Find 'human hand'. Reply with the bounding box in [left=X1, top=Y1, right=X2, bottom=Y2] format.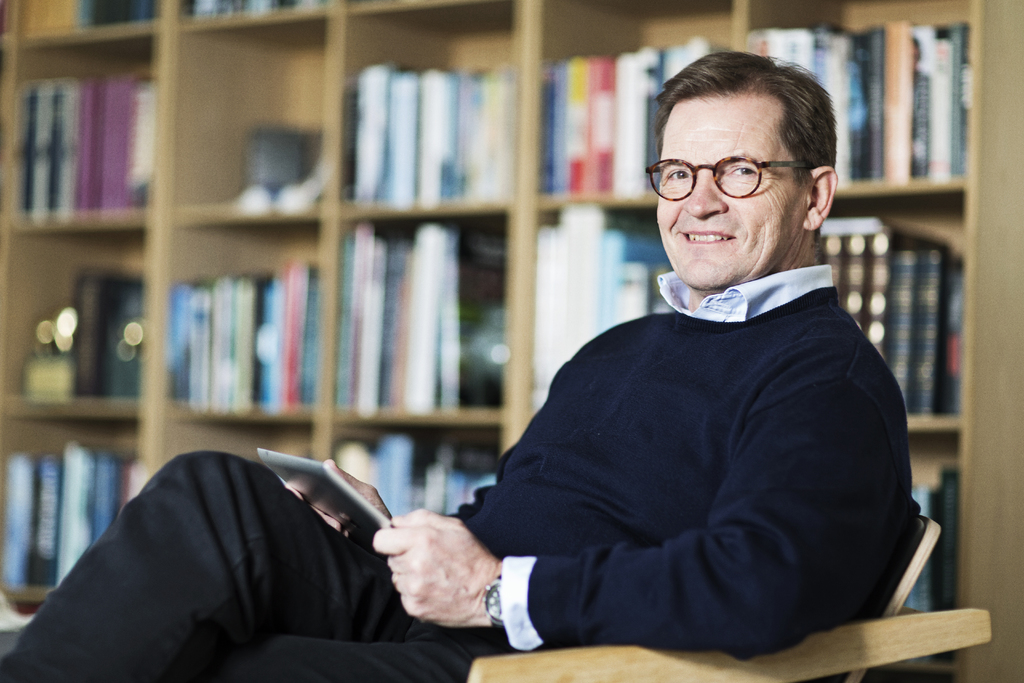
[left=367, top=506, right=503, bottom=629].
